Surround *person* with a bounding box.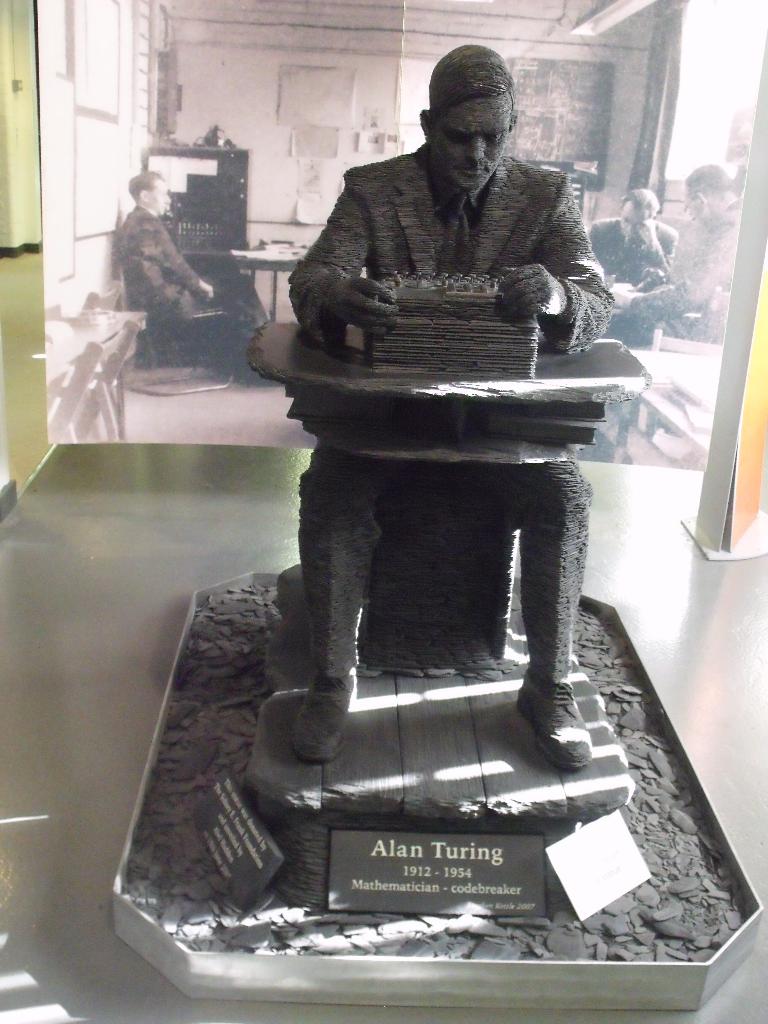
[268,41,634,698].
